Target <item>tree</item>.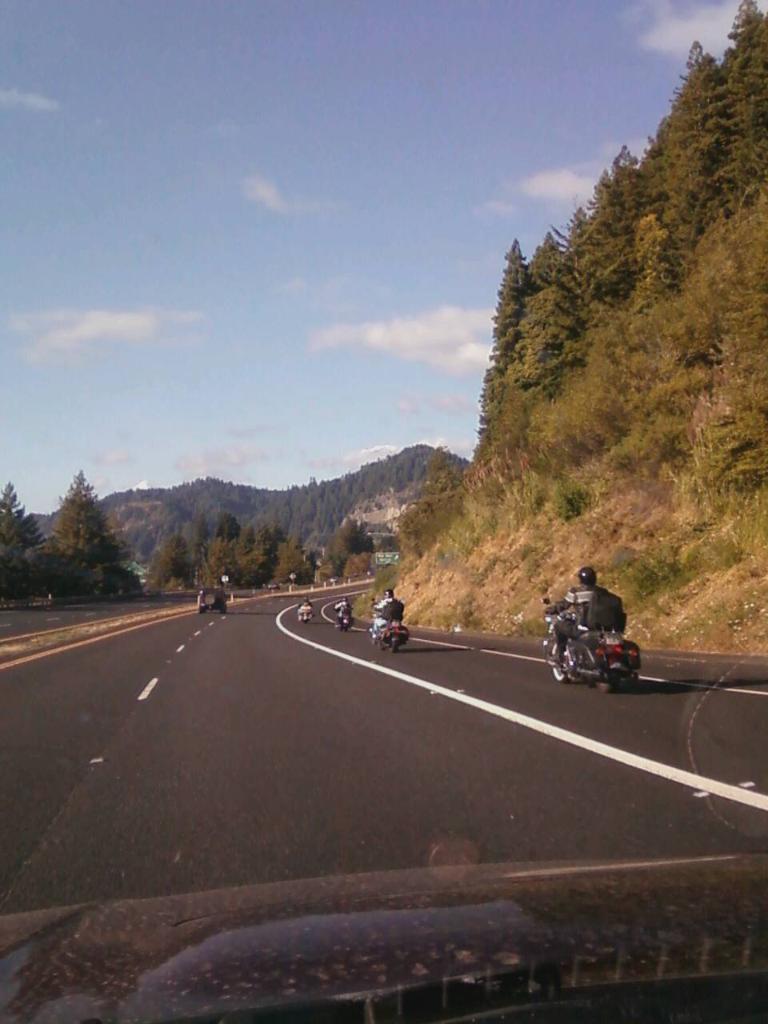
Target region: {"left": 231, "top": 530, "right": 294, "bottom": 576}.
